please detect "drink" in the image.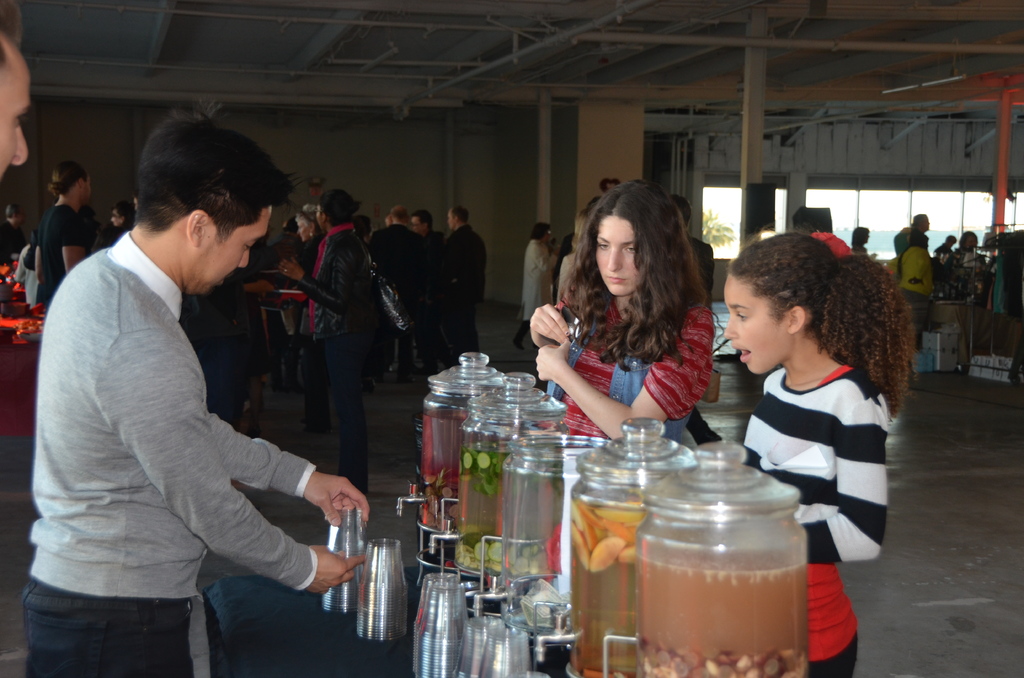
bbox=[446, 445, 514, 575].
